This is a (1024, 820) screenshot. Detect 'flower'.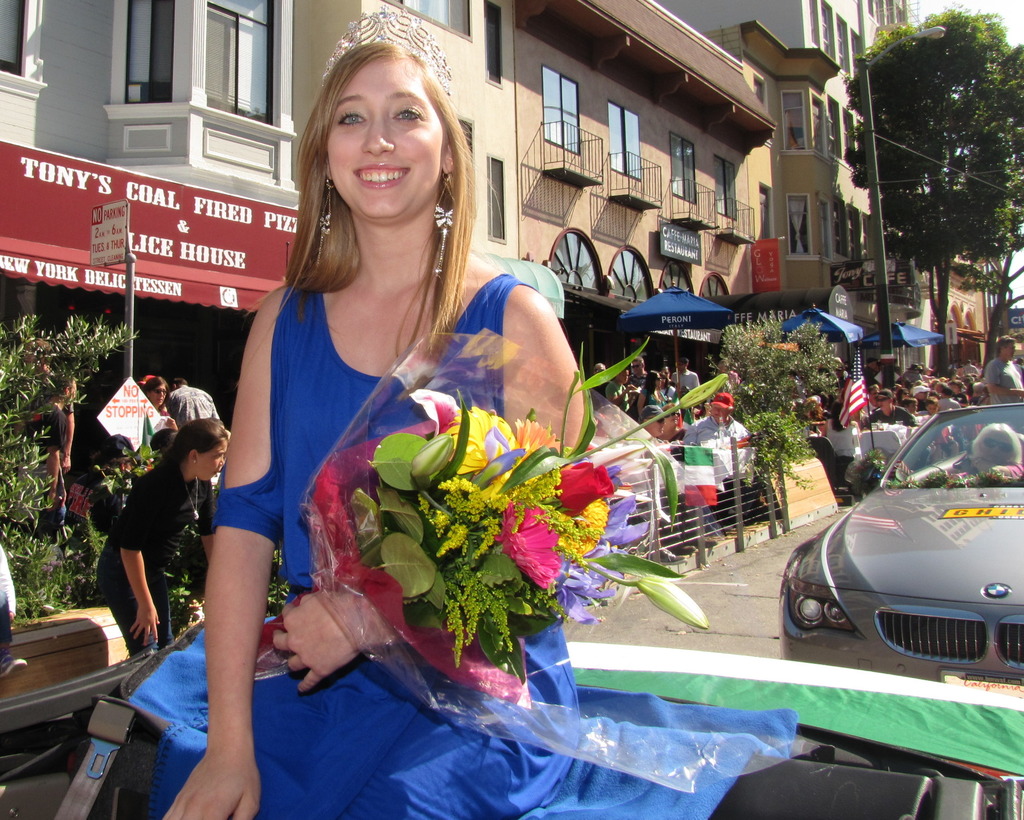
511,419,559,469.
